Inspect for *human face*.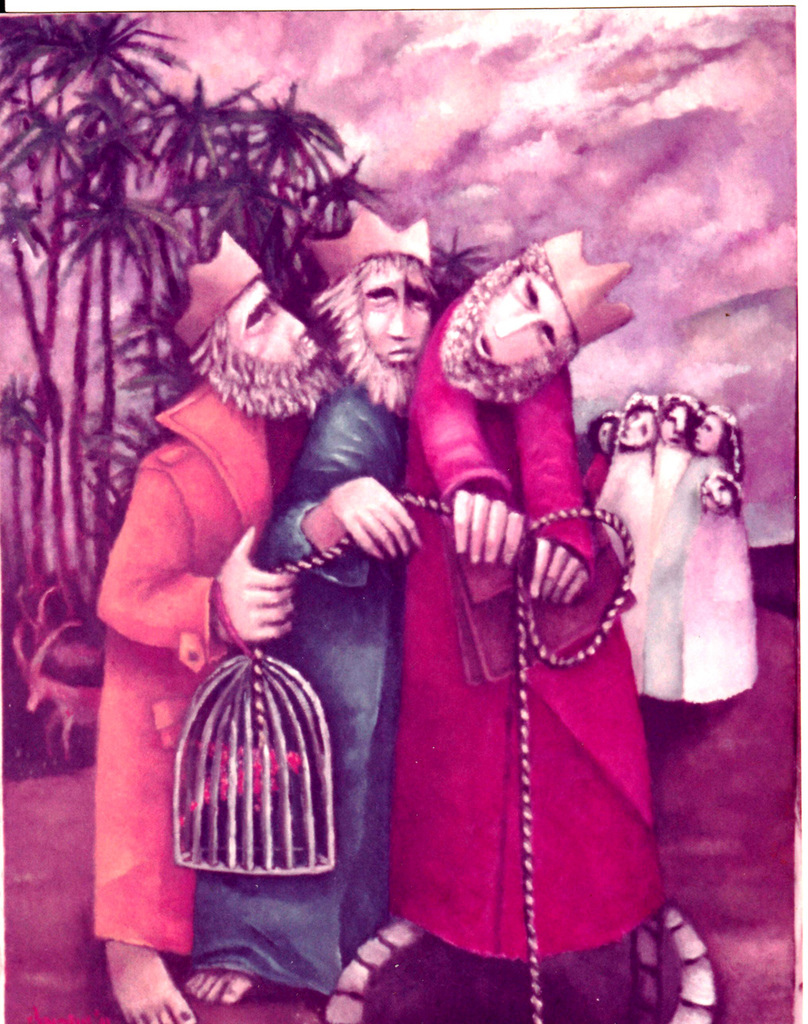
Inspection: <bbox>352, 251, 440, 374</bbox>.
